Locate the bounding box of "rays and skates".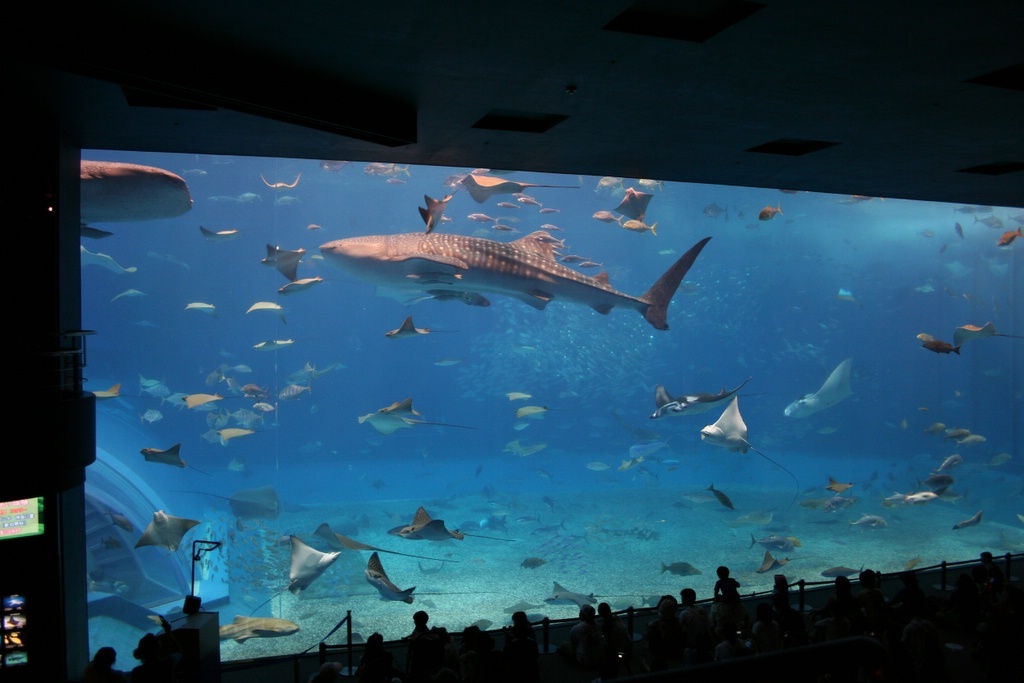
Bounding box: crop(135, 514, 203, 559).
